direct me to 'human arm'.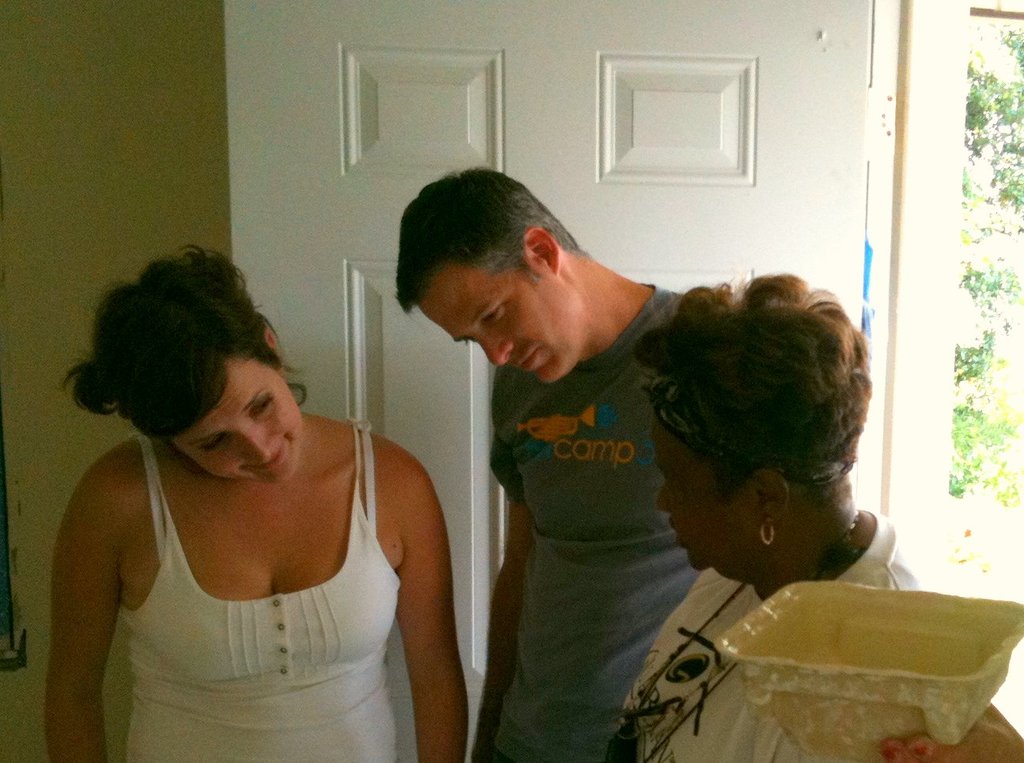
Direction: box(867, 697, 1023, 762).
